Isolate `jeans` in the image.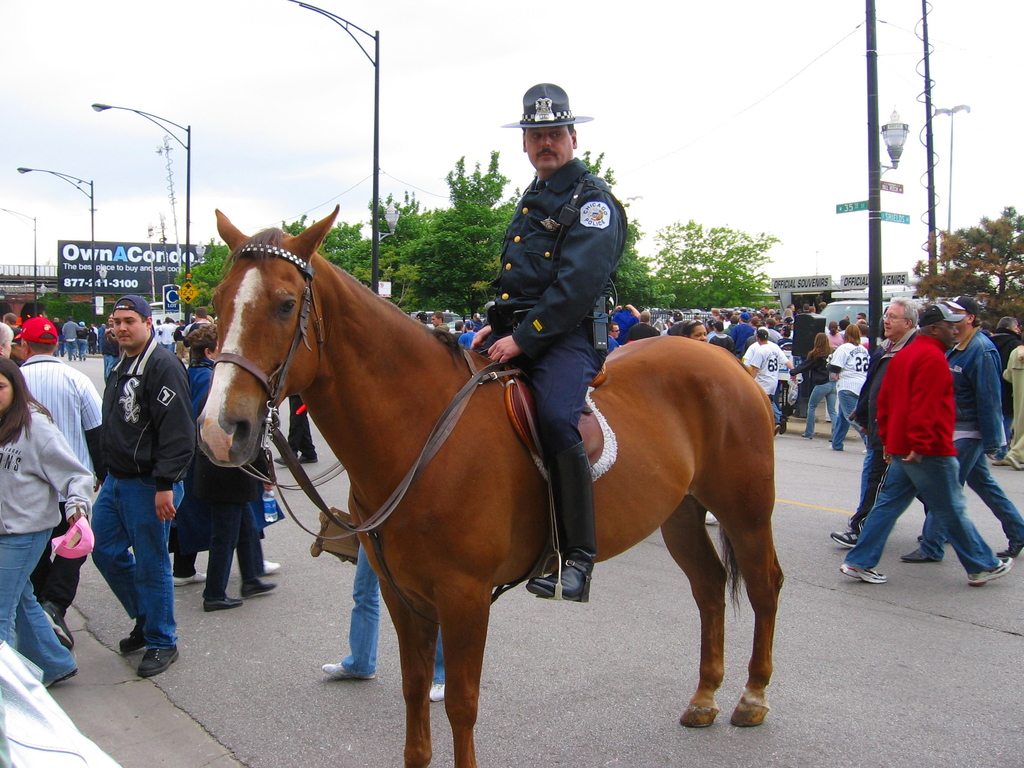
Isolated region: crop(799, 379, 836, 439).
